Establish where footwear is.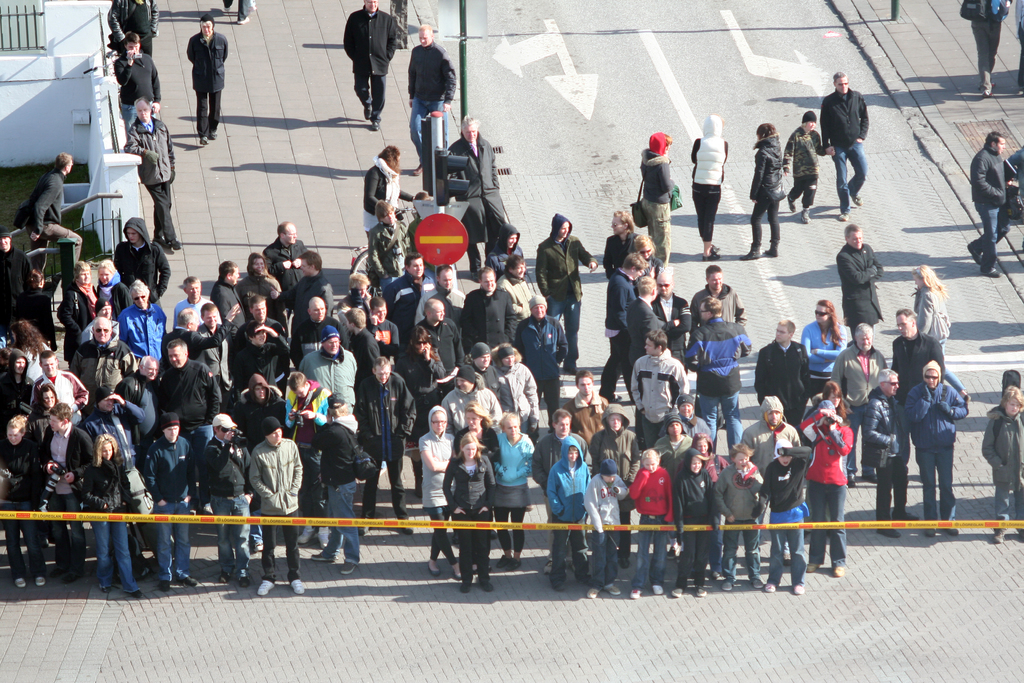
Established at 806 561 819 573.
